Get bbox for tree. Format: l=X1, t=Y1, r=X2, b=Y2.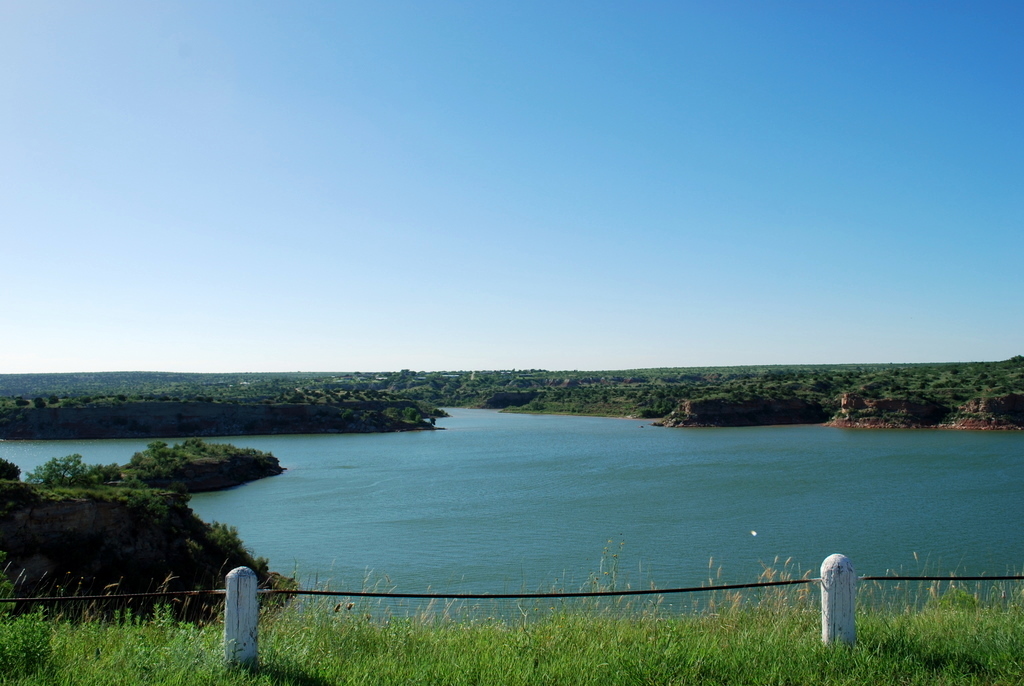
l=0, t=458, r=26, b=487.
